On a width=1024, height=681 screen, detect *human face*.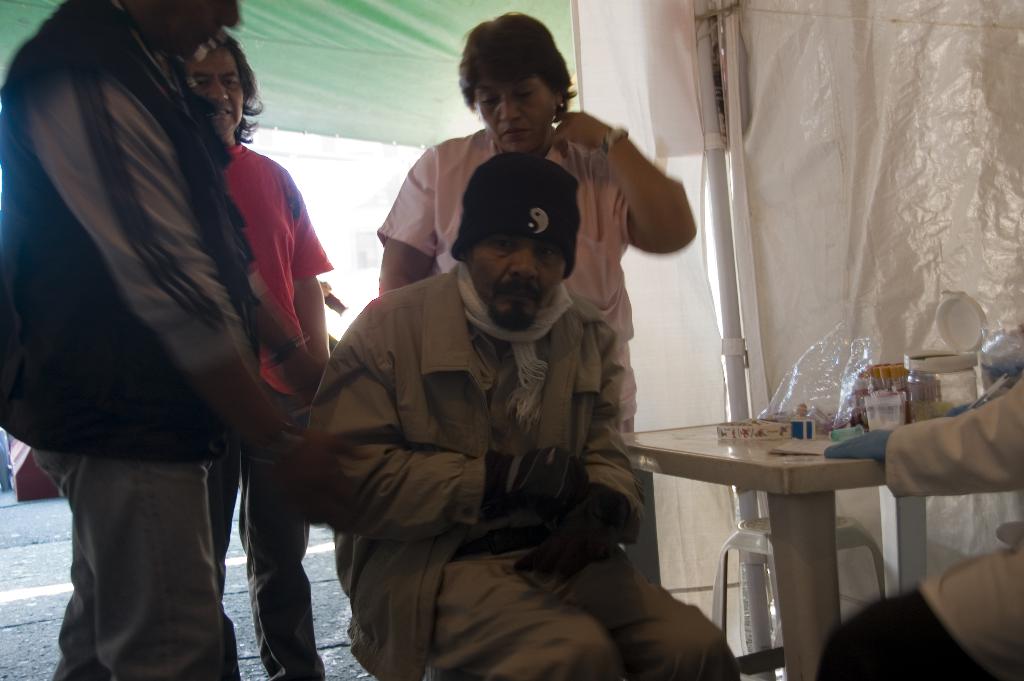
475:77:560:147.
